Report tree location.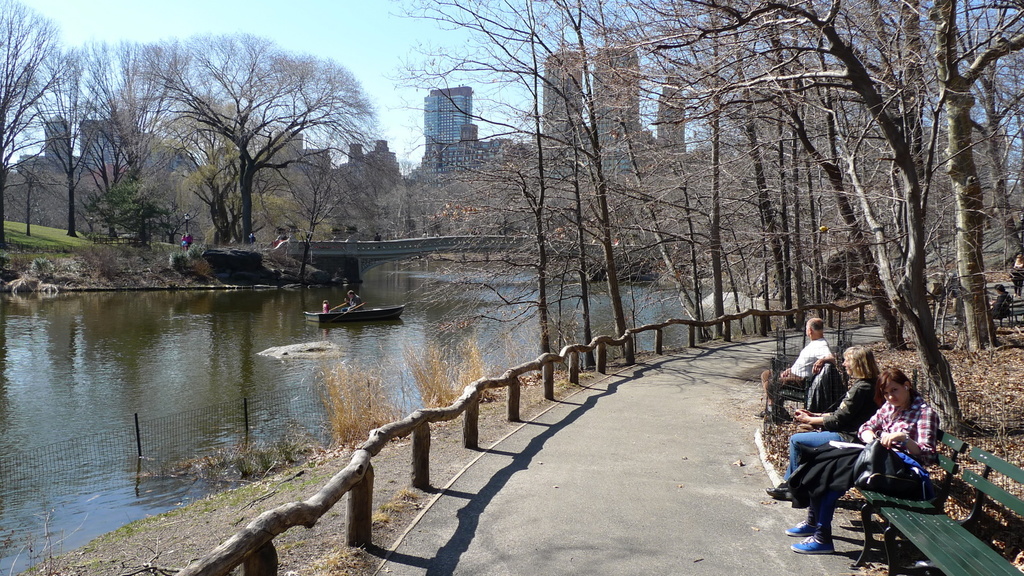
Report: [1,0,85,250].
